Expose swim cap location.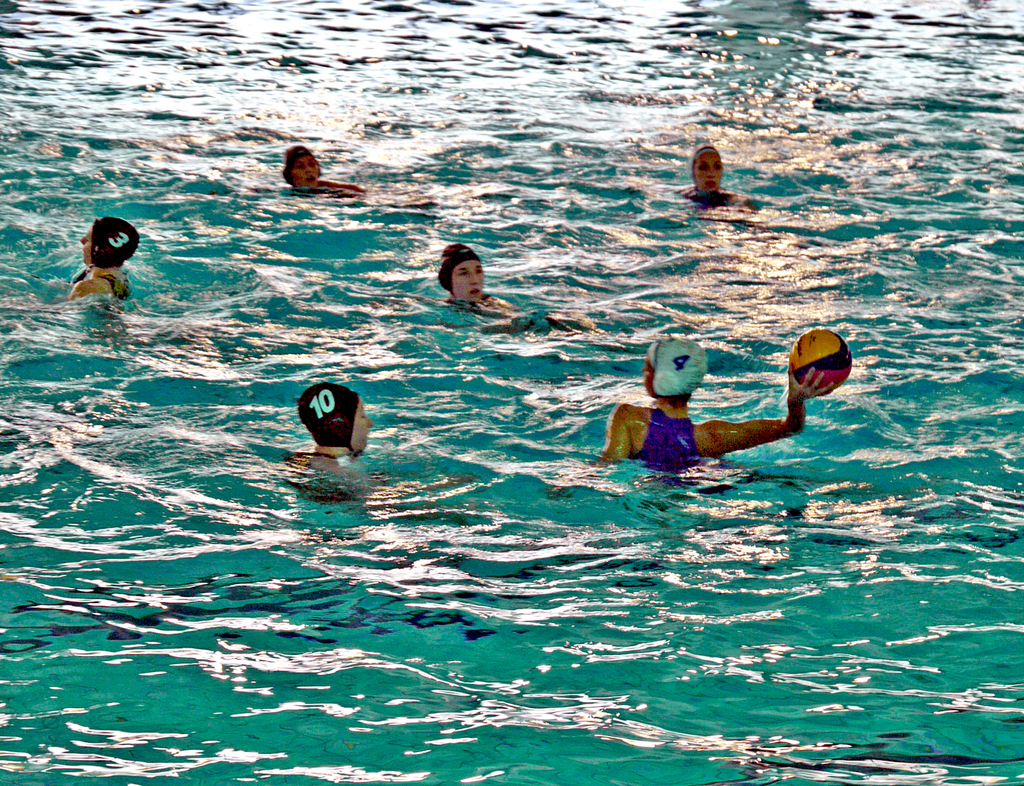
Exposed at left=437, top=240, right=482, bottom=284.
